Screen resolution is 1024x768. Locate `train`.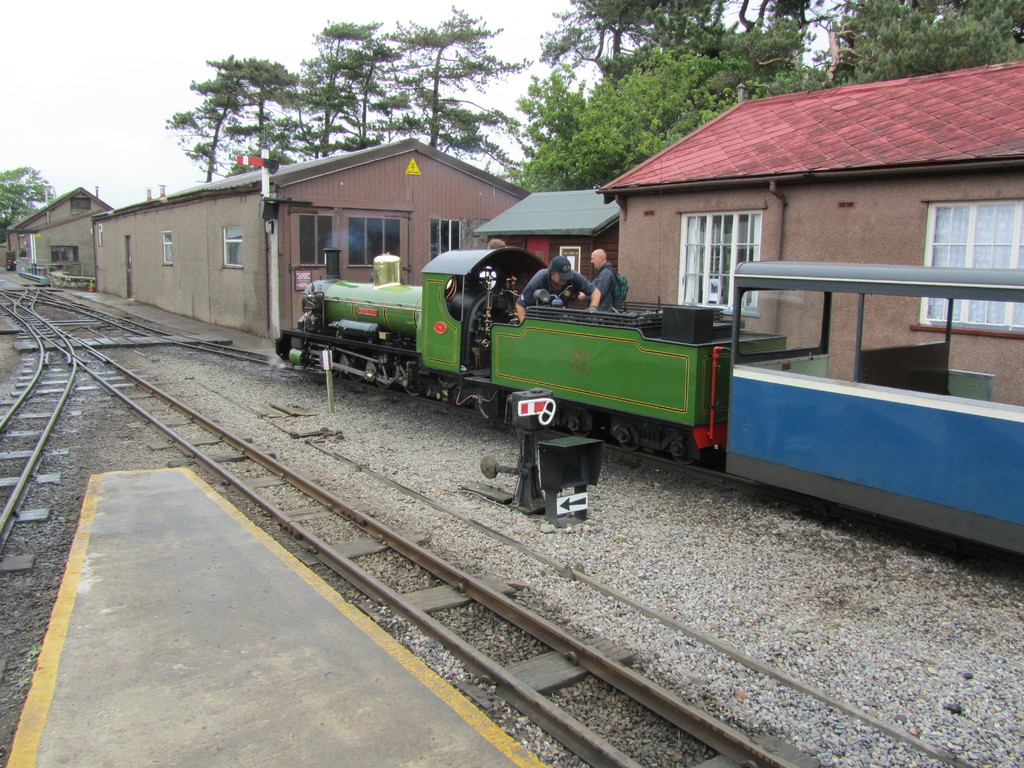
[275, 266, 1023, 572].
